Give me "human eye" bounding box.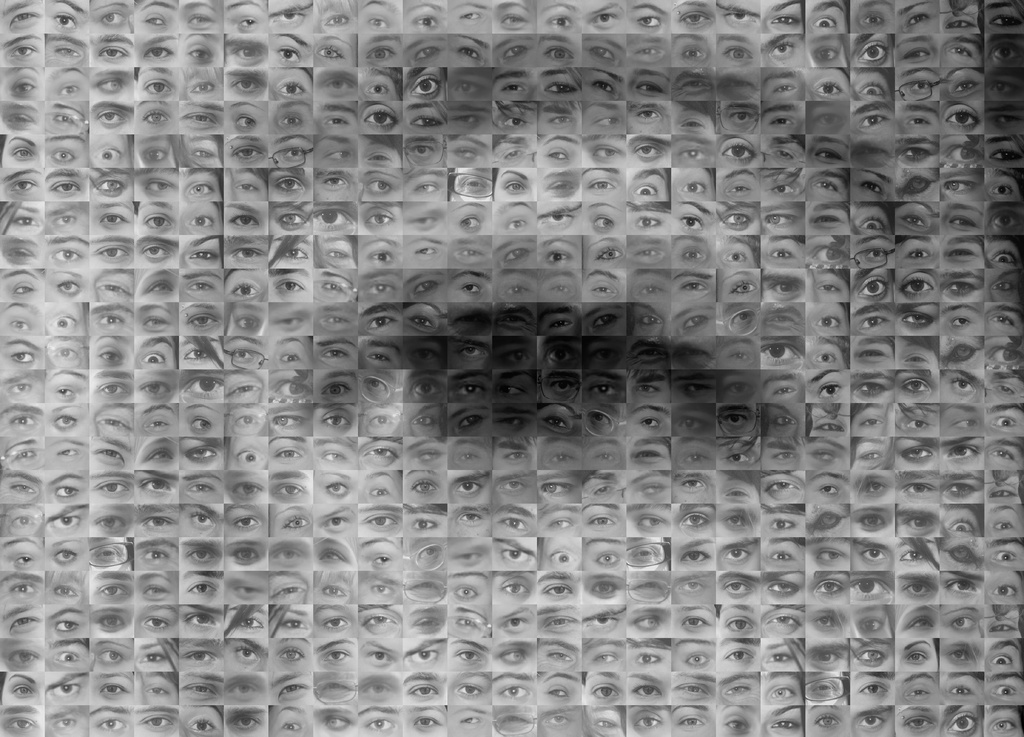
rect(280, 350, 300, 363).
